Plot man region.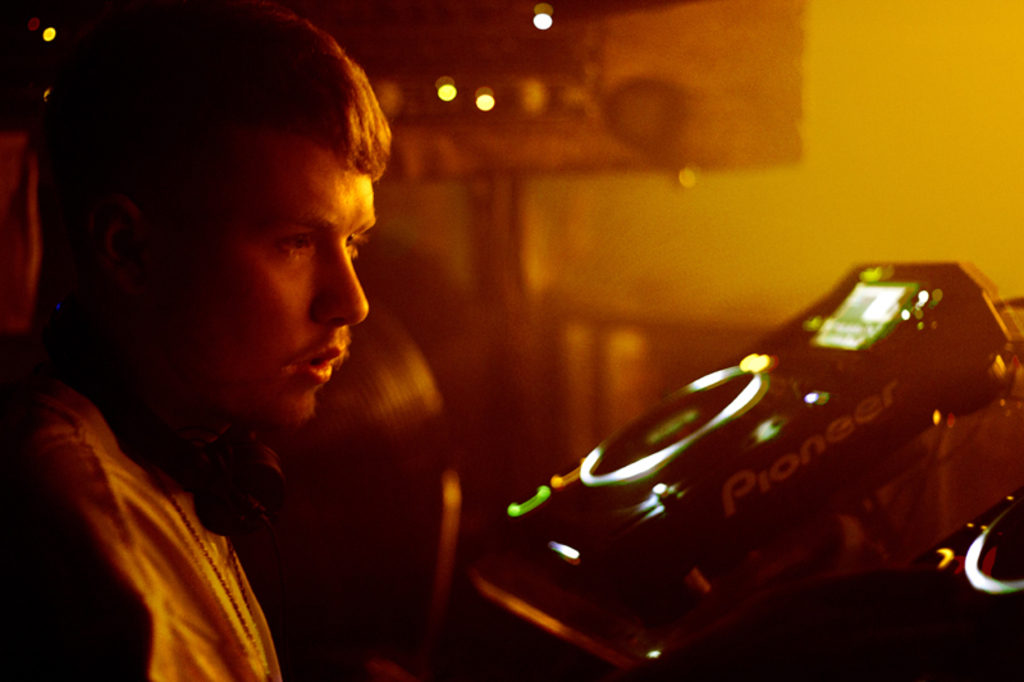
Plotted at [x1=0, y1=1, x2=380, y2=681].
